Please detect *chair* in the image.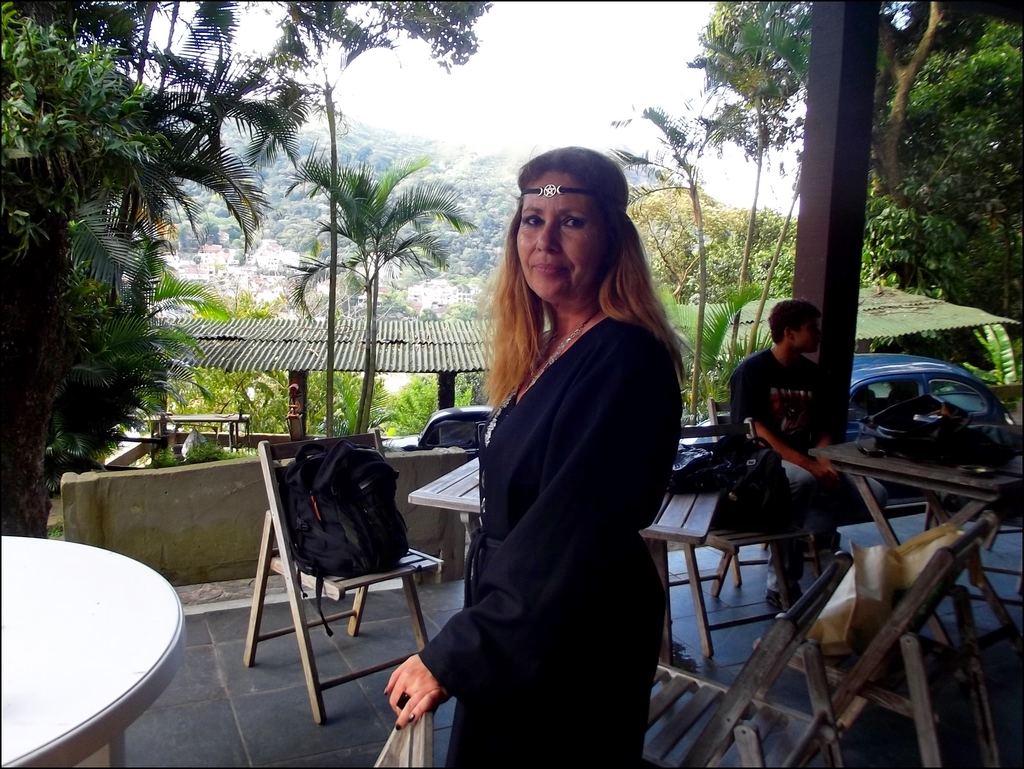
{"left": 232, "top": 452, "right": 435, "bottom": 711}.
